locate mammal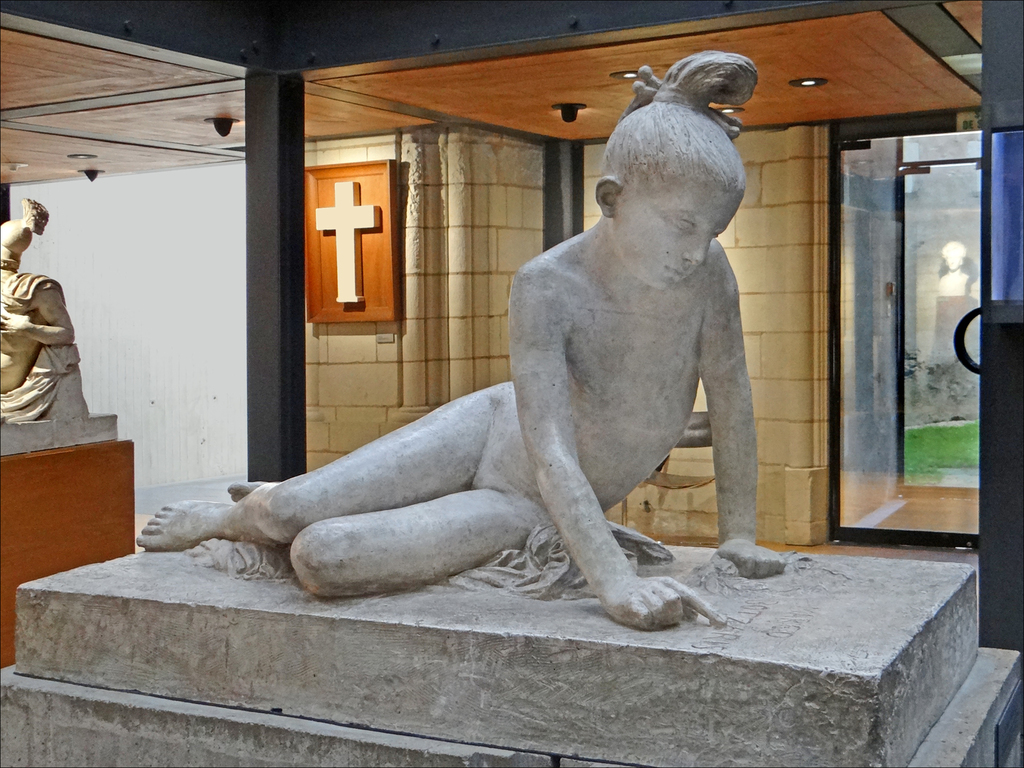
bbox=[0, 195, 77, 421]
